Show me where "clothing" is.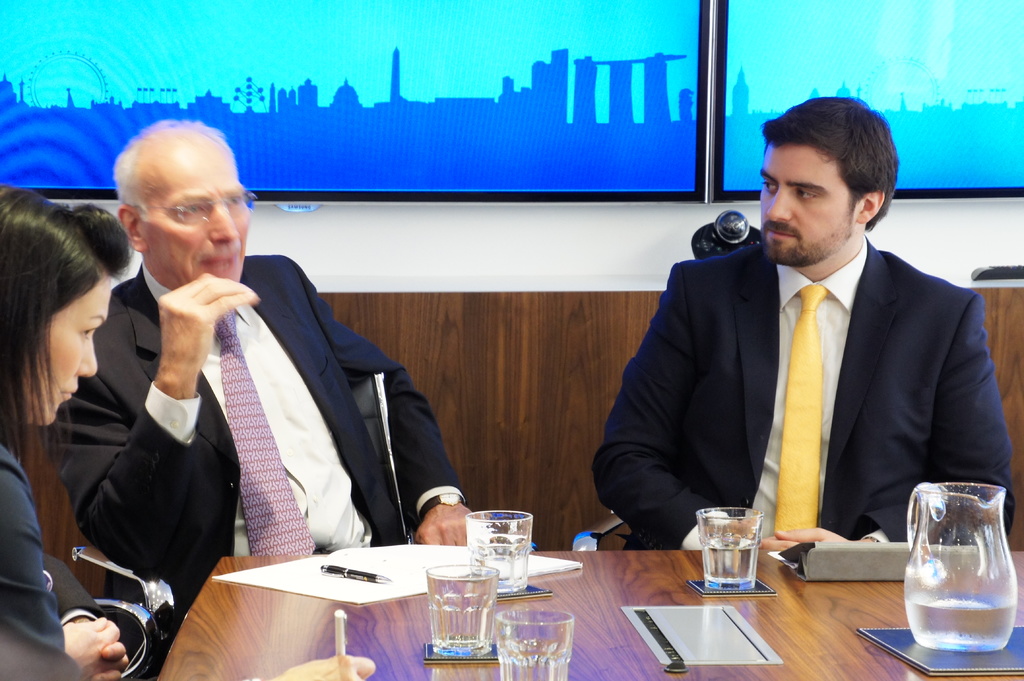
"clothing" is at BBox(0, 437, 107, 680).
